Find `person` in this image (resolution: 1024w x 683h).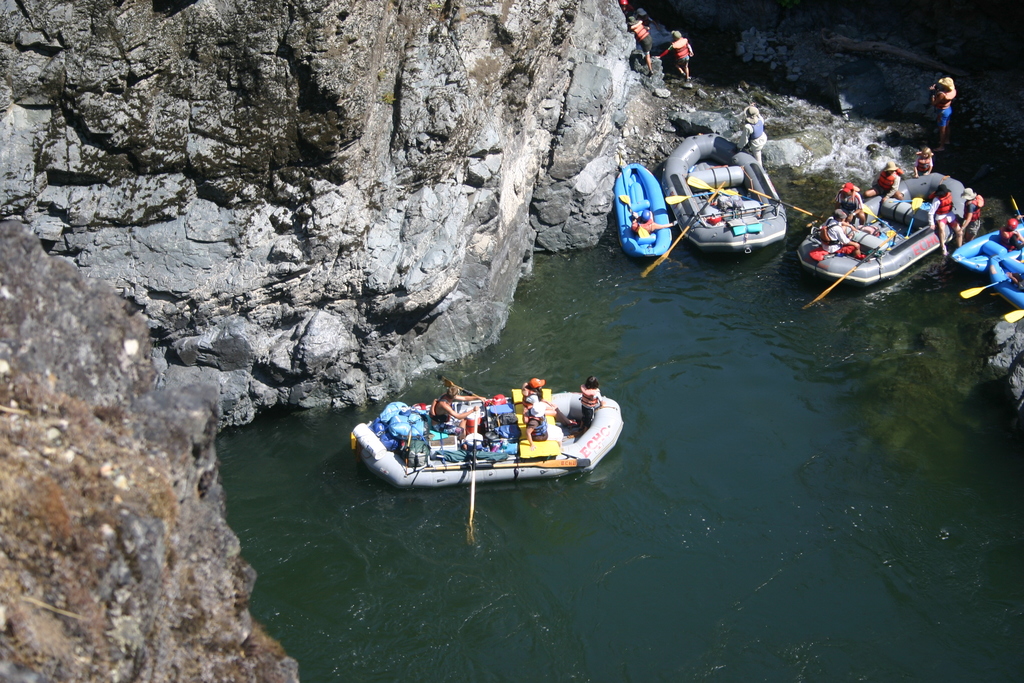
Rect(867, 161, 903, 199).
